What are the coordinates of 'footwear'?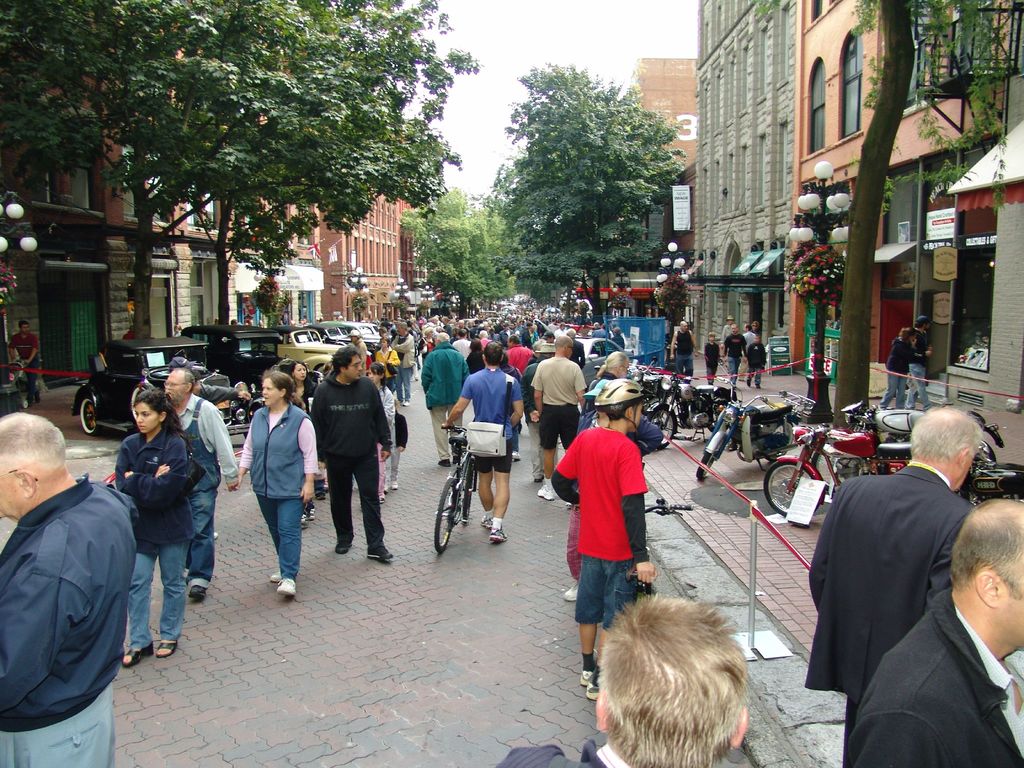
746:378:753:389.
